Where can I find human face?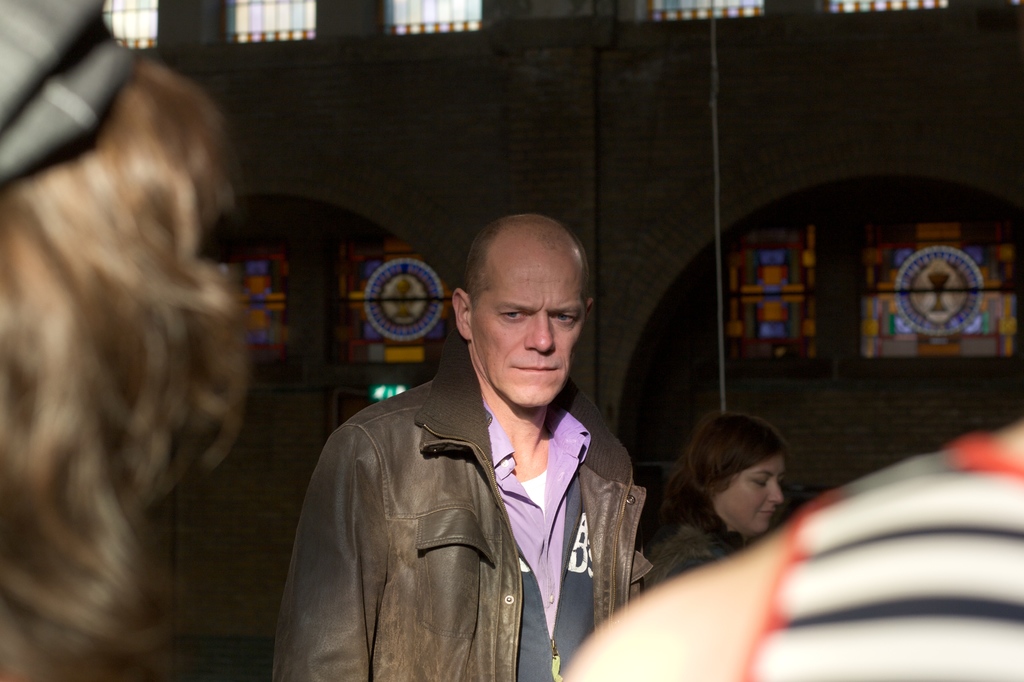
You can find it at box(469, 247, 586, 408).
